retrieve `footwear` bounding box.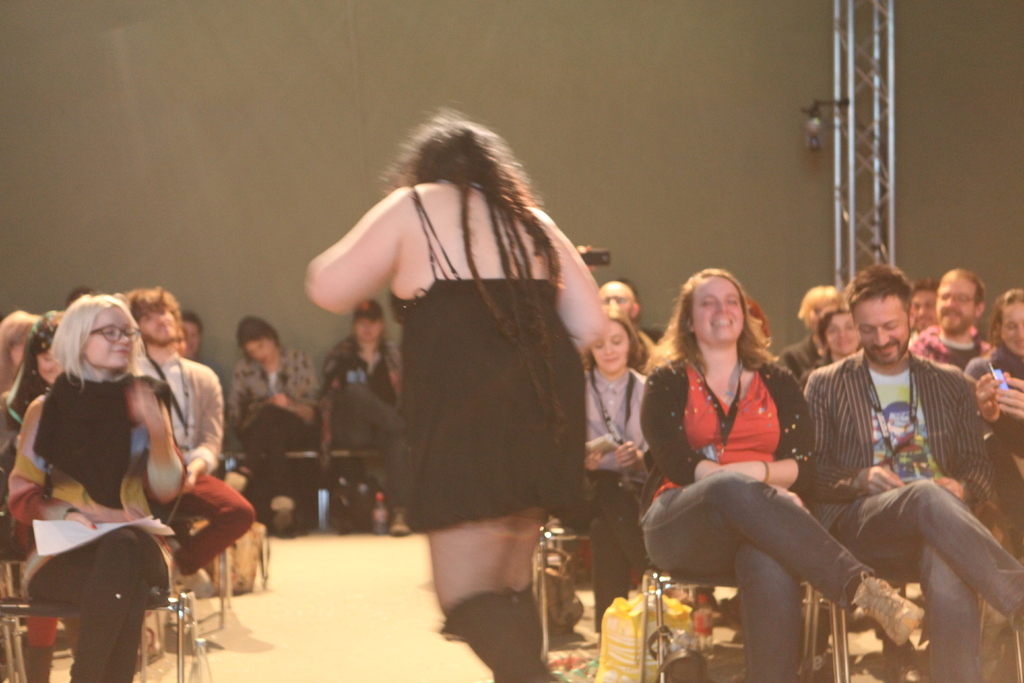
Bounding box: x1=177, y1=567, x2=211, y2=593.
